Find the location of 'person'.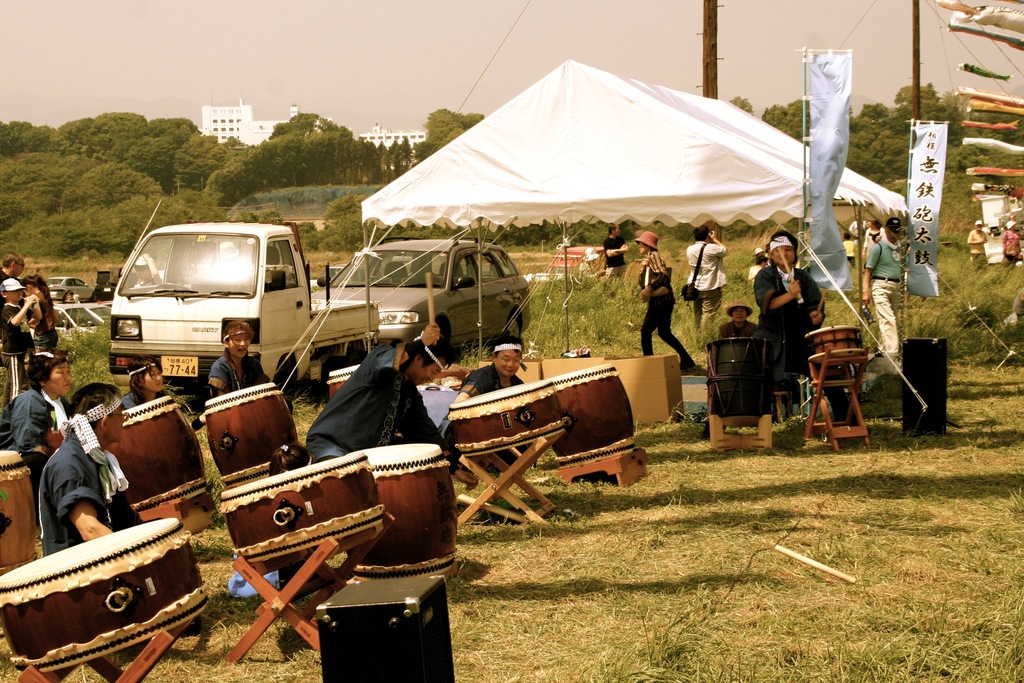
Location: <bbox>743, 250, 768, 290</bbox>.
